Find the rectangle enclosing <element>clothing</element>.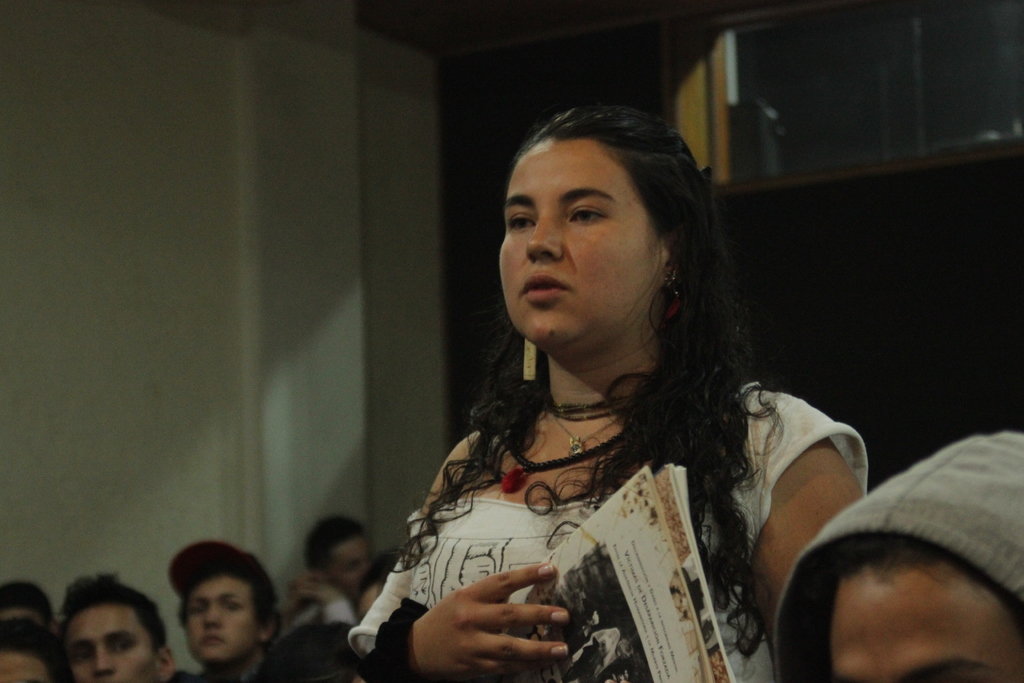
select_region(340, 374, 865, 682).
